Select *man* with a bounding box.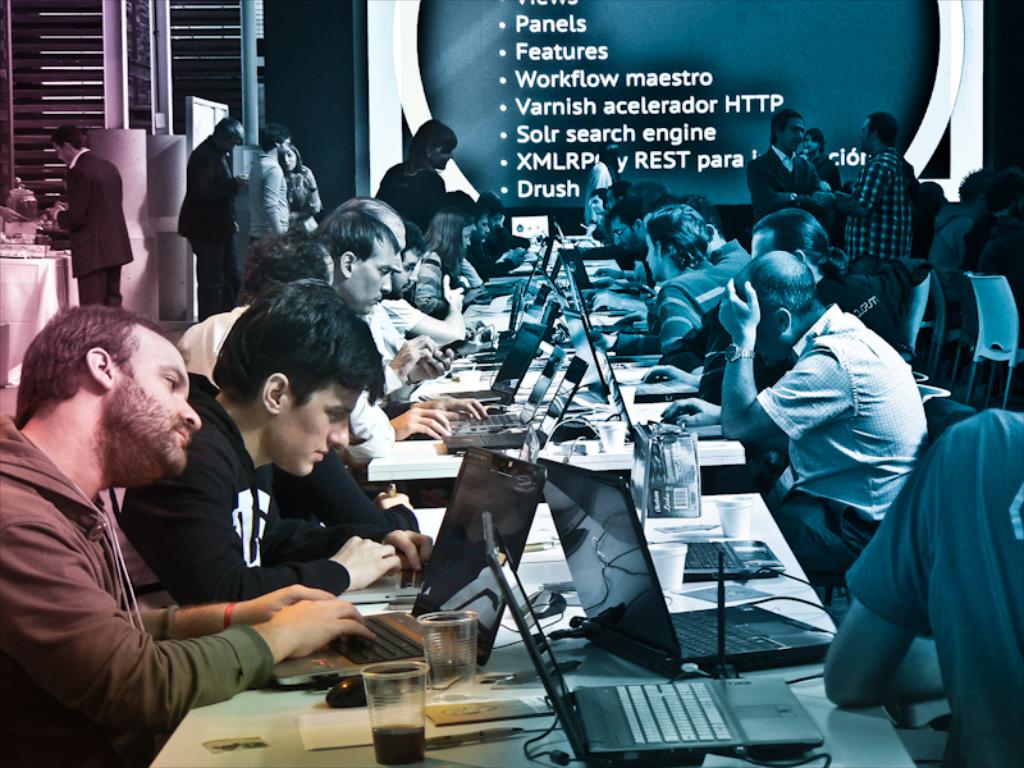
rect(0, 300, 371, 767).
